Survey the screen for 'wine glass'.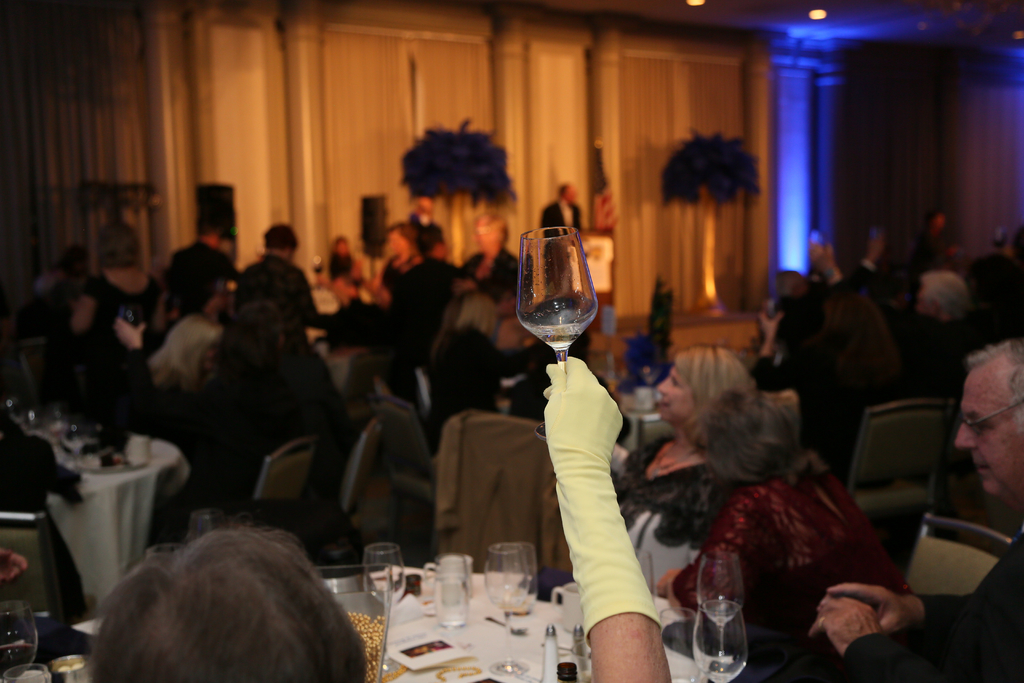
Survey found: 694 554 741 654.
